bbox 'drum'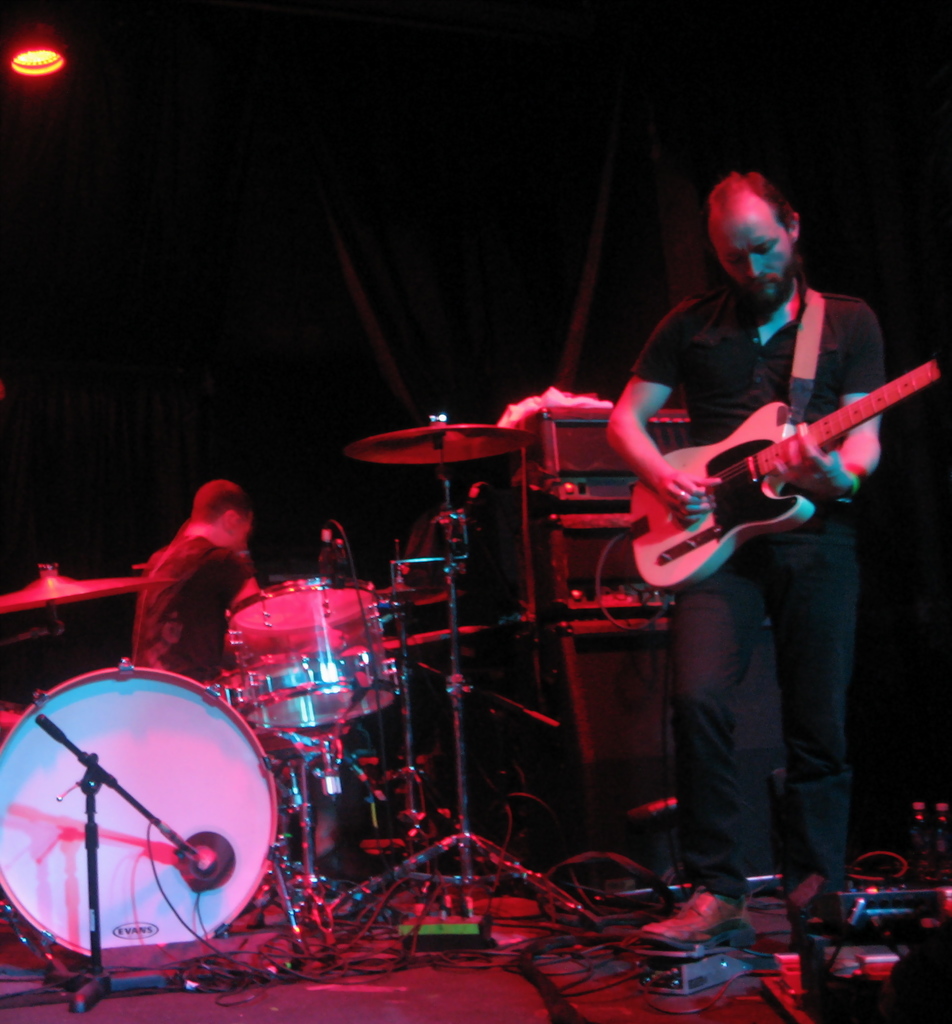
select_region(223, 577, 400, 730)
